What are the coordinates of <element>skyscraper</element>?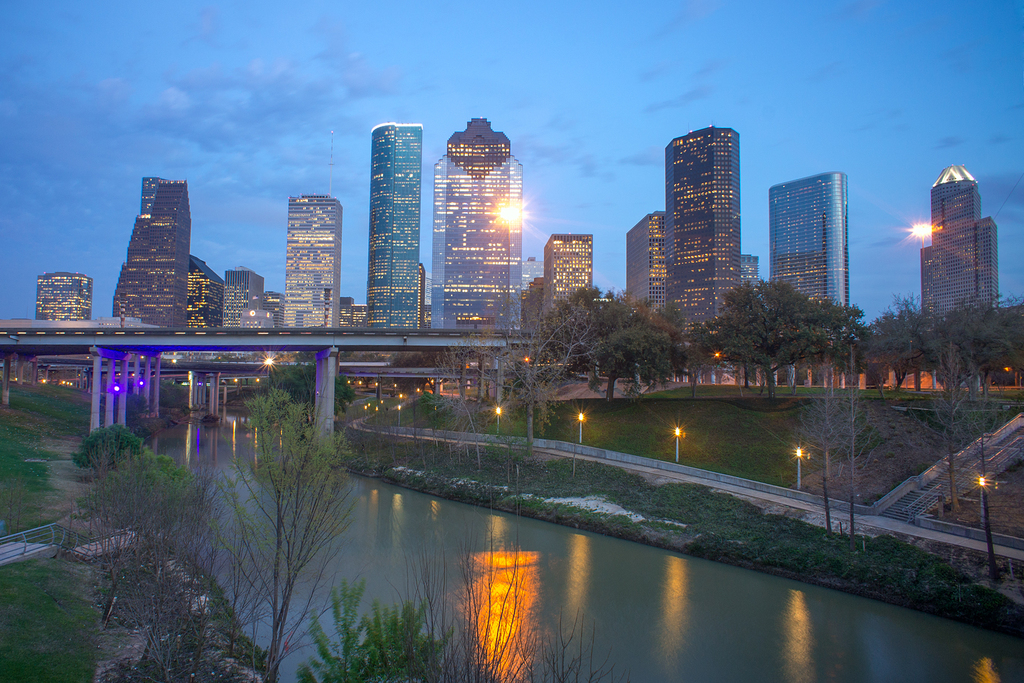
<bbox>278, 190, 342, 330</bbox>.
